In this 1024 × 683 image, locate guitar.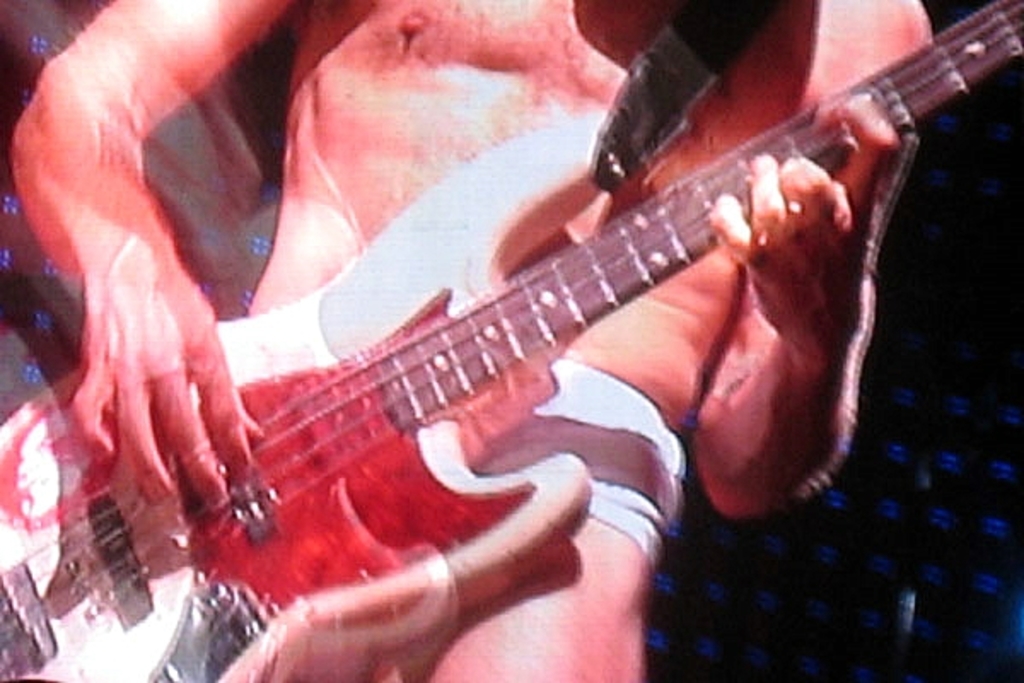
Bounding box: <box>63,9,923,682</box>.
